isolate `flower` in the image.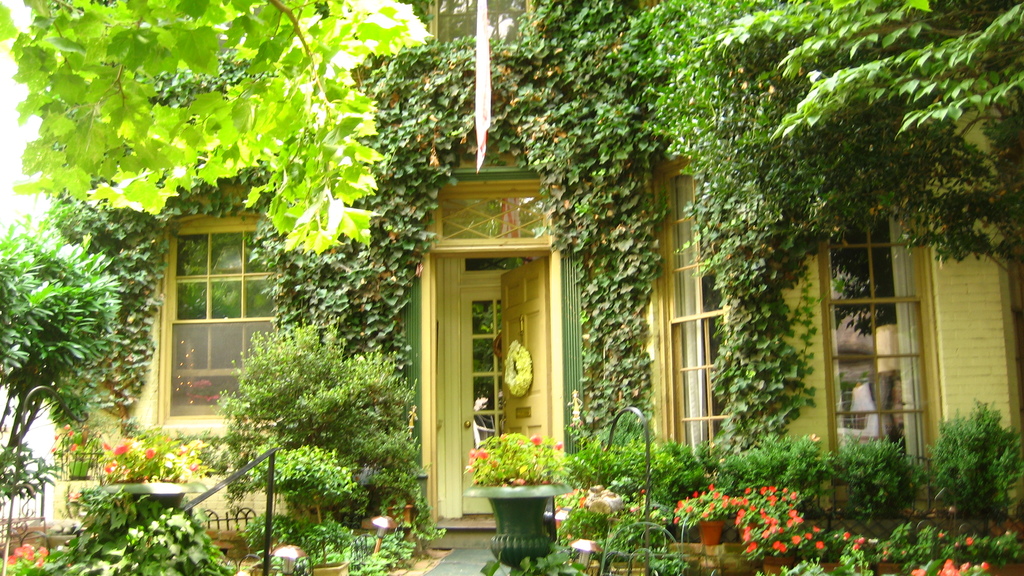
Isolated region: x1=113 y1=437 x2=130 y2=456.
